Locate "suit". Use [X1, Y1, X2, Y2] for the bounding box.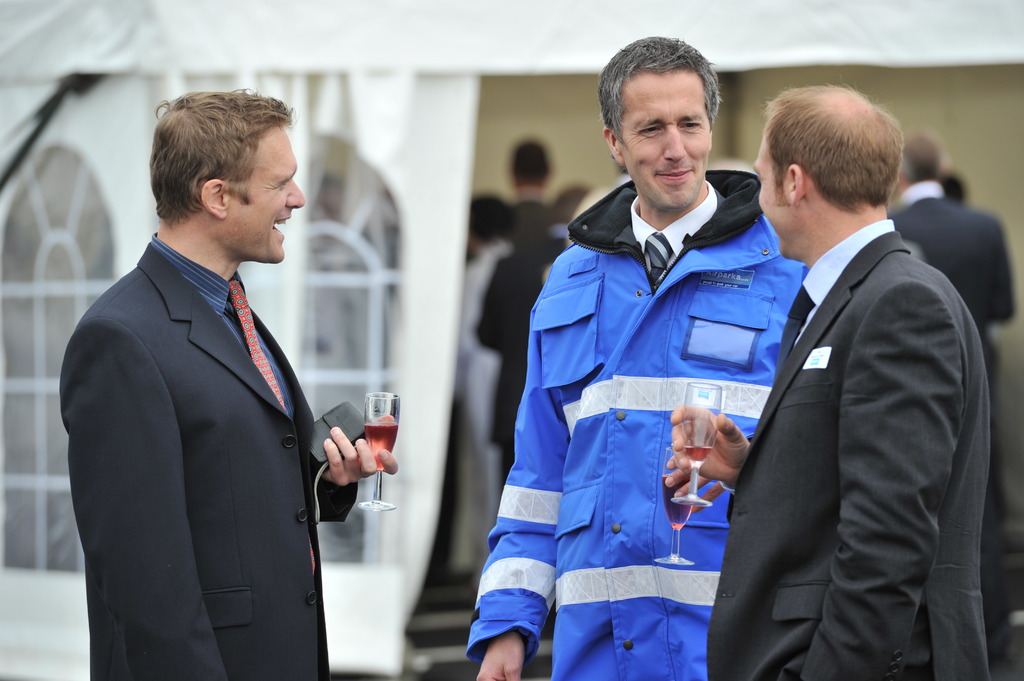
[59, 229, 359, 680].
